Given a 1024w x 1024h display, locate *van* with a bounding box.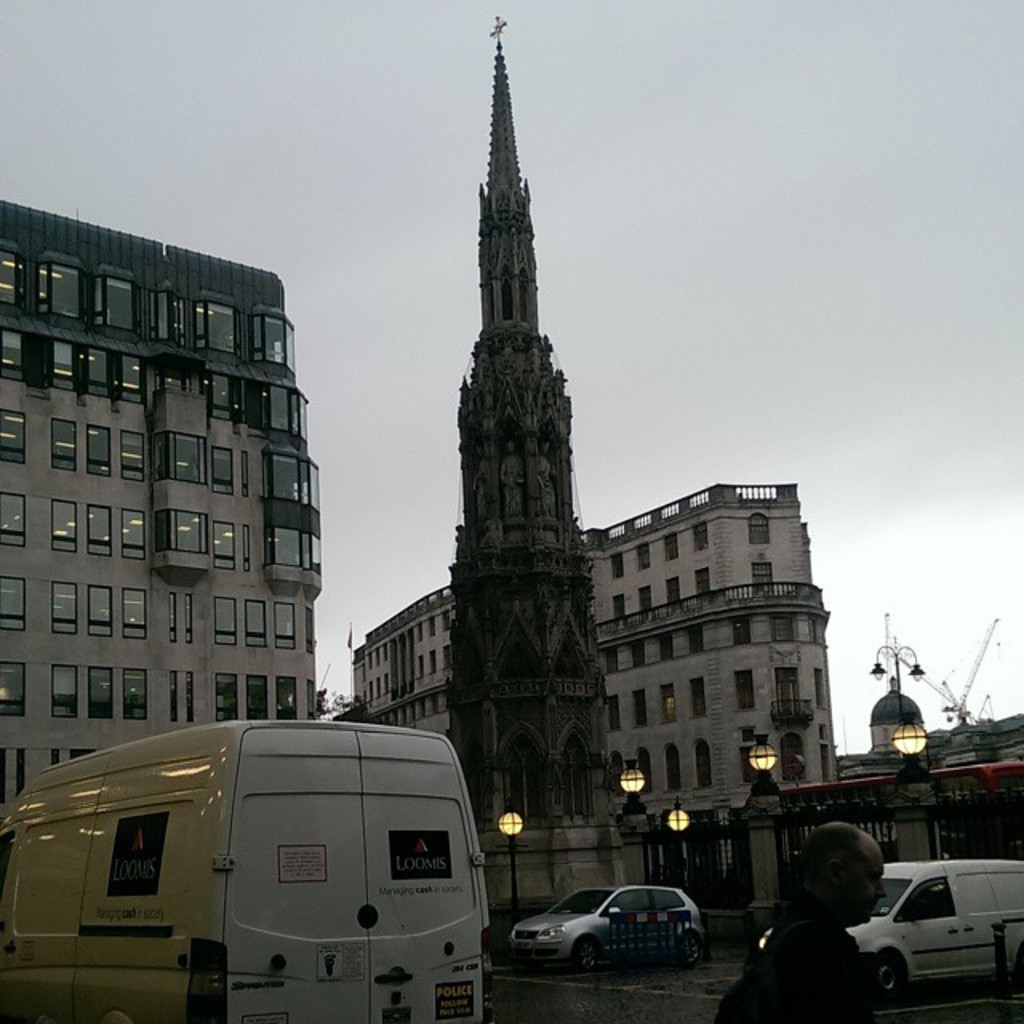
Located: bbox(0, 714, 498, 1022).
